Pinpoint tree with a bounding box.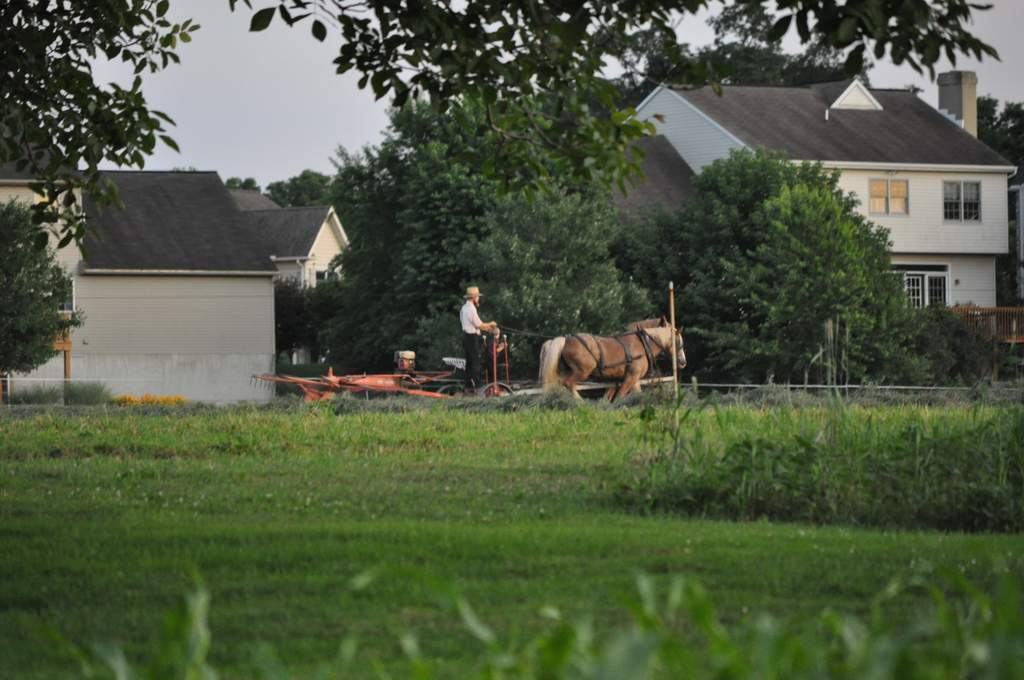
[972,101,1023,181].
